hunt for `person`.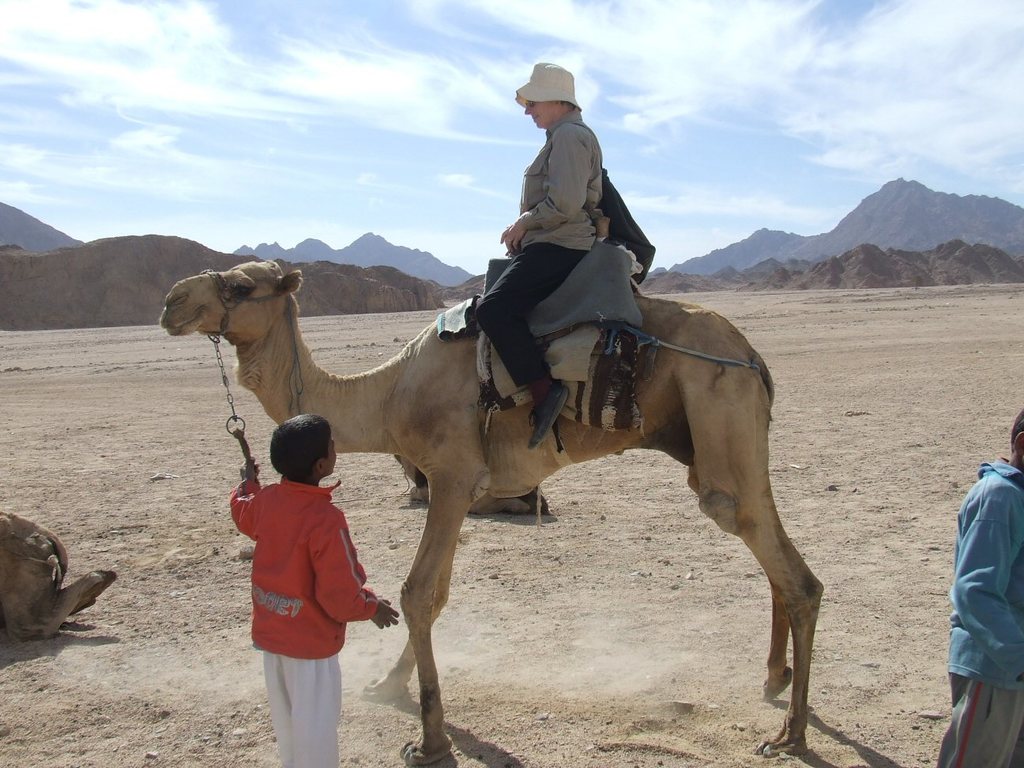
Hunted down at detection(471, 51, 656, 352).
